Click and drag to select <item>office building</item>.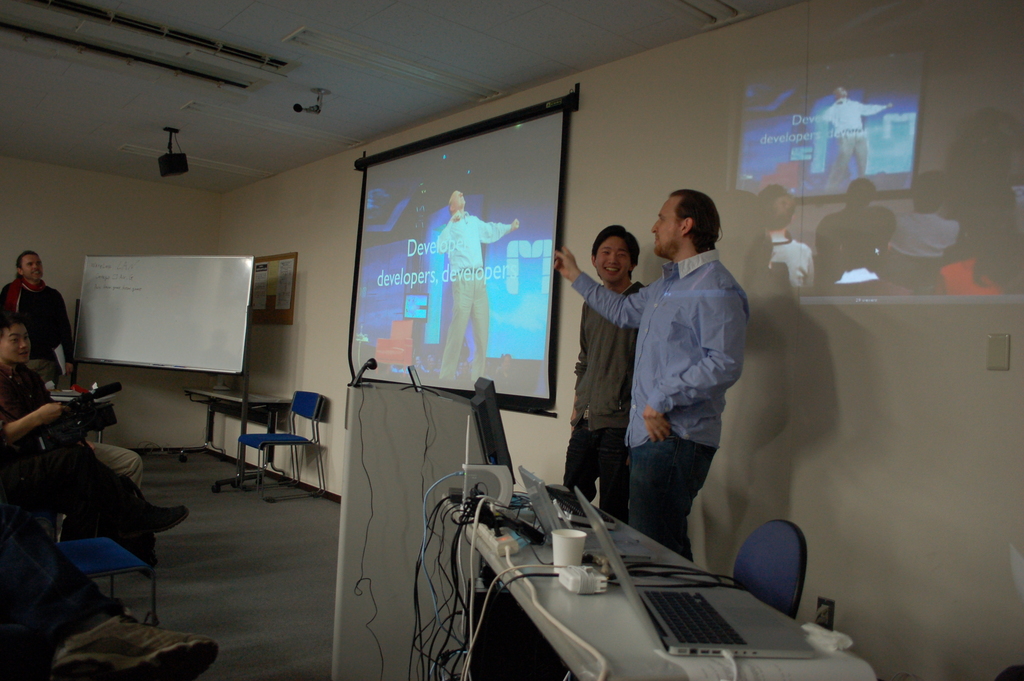
Selection: rect(0, 0, 1023, 680).
